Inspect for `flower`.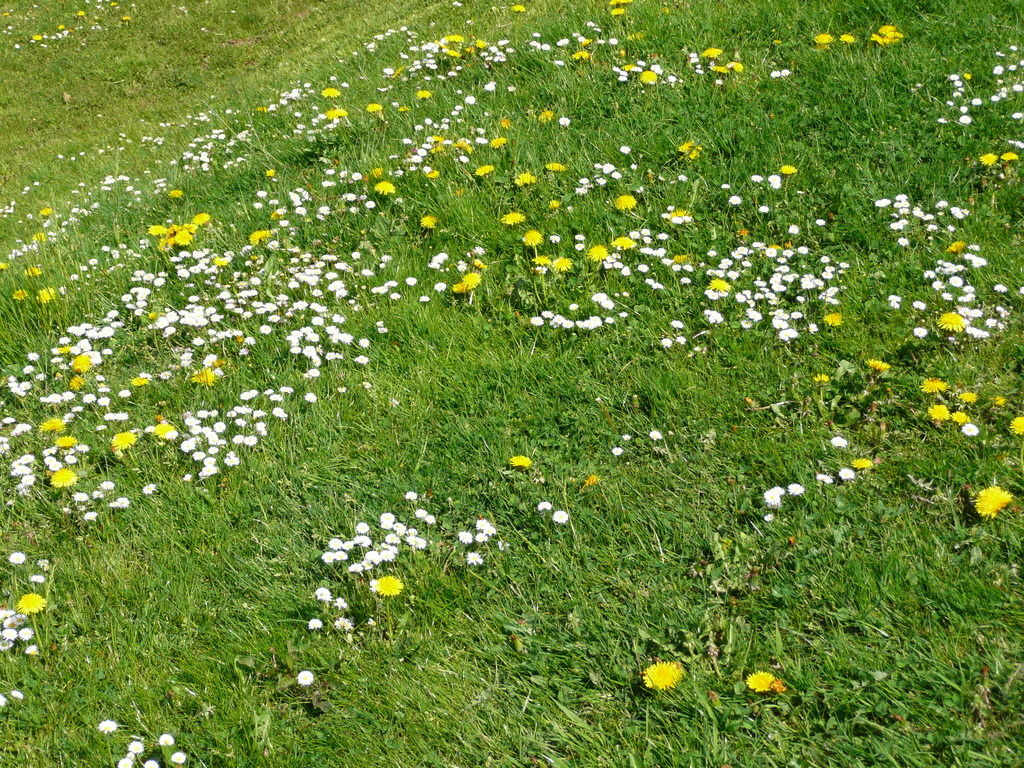
Inspection: 12, 591, 44, 611.
